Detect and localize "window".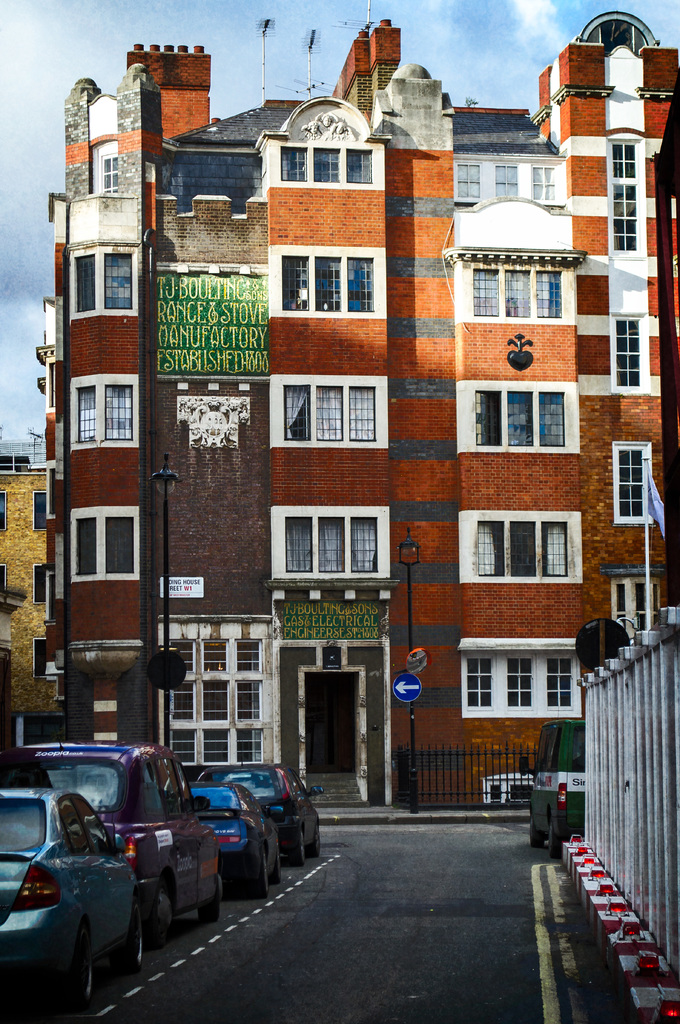
Localized at Rect(65, 385, 131, 449).
